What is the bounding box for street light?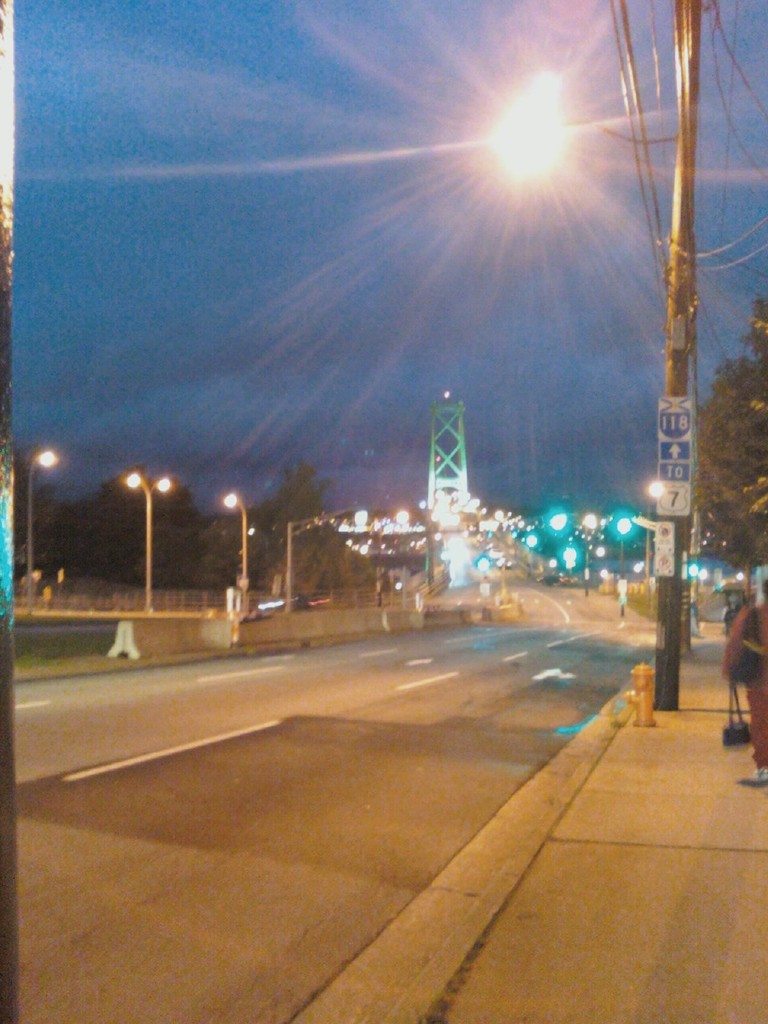
x1=378, y1=505, x2=408, y2=609.
